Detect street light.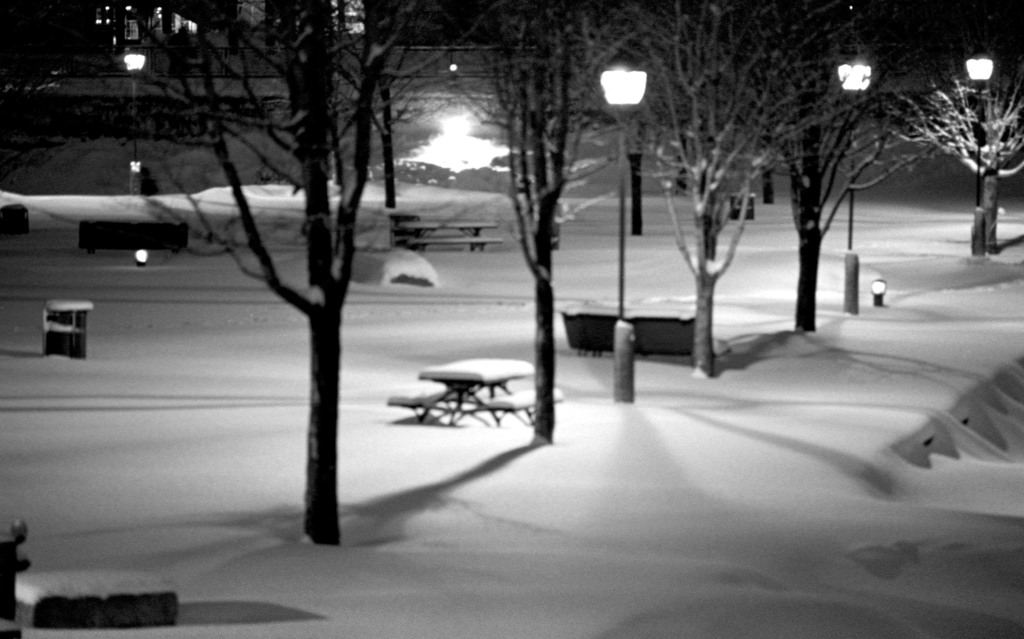
Detected at select_region(833, 51, 876, 320).
